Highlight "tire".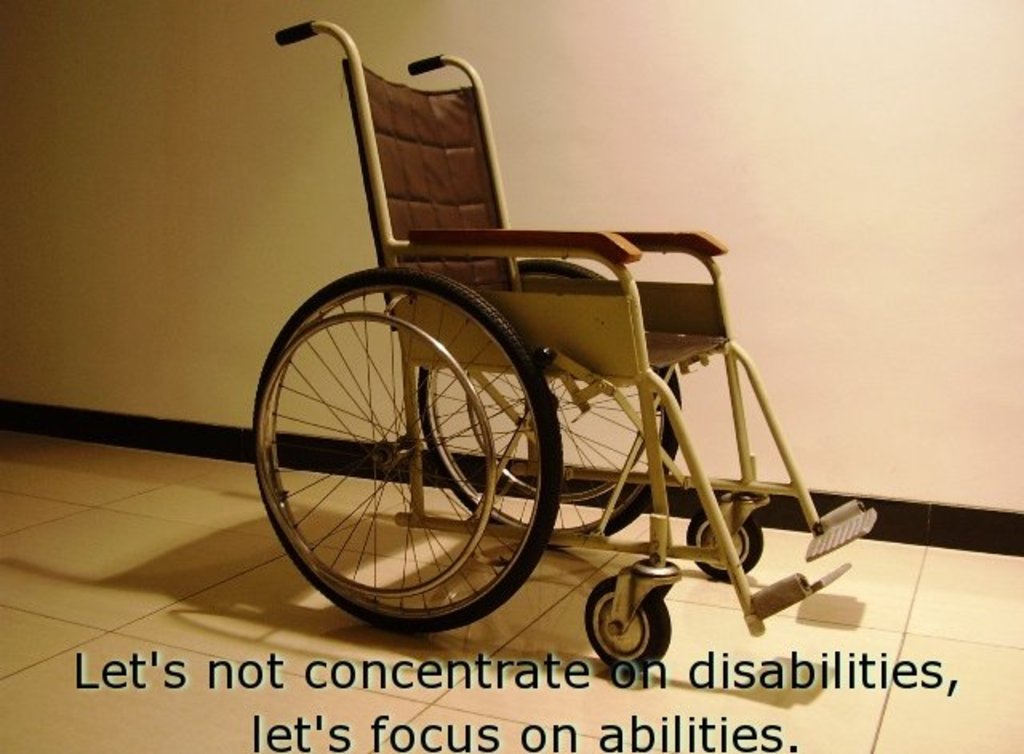
Highlighted region: [688, 509, 763, 580].
